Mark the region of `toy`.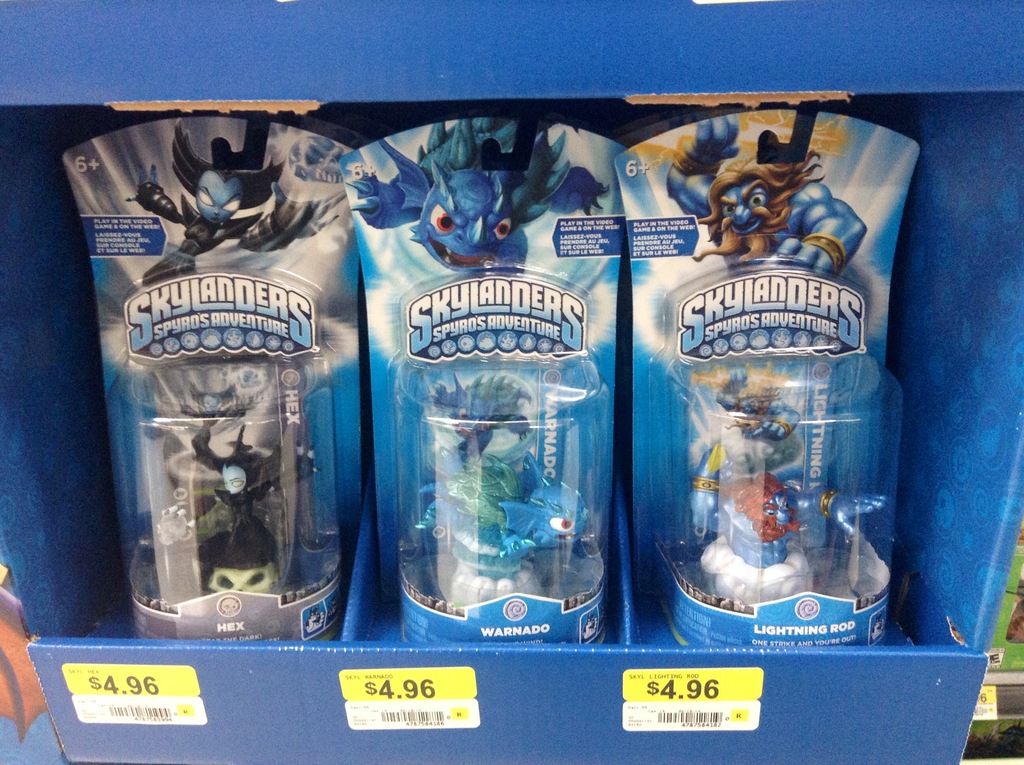
Region: bbox=(145, 426, 313, 600).
